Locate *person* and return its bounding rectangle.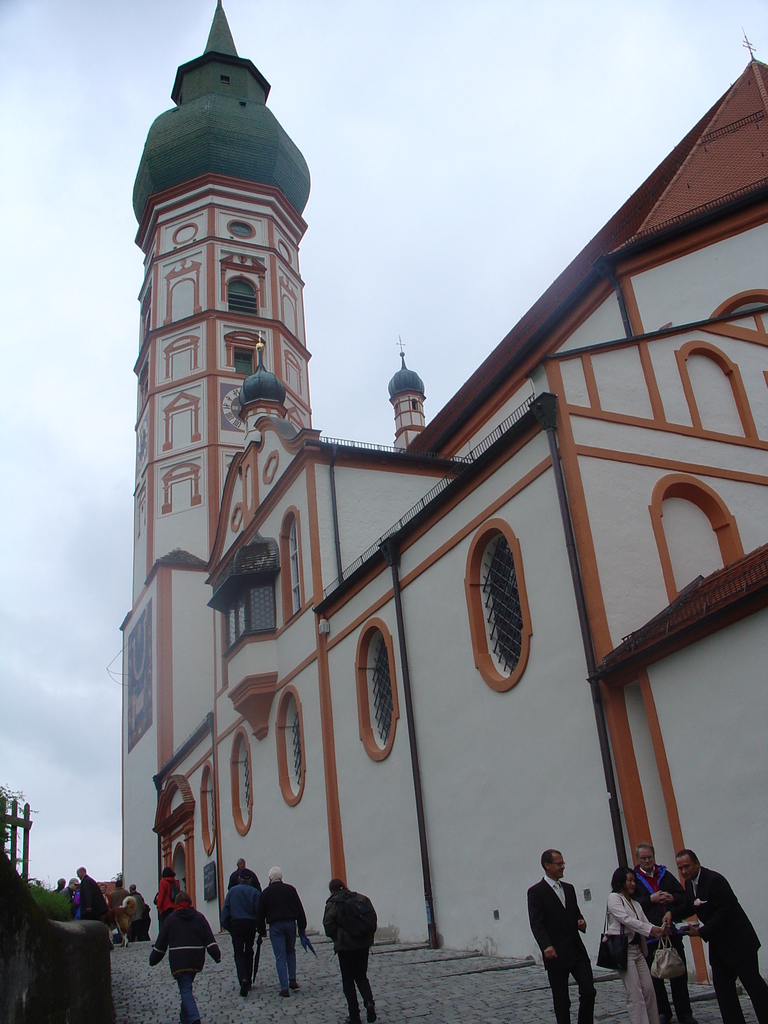
(317,874,379,1023).
